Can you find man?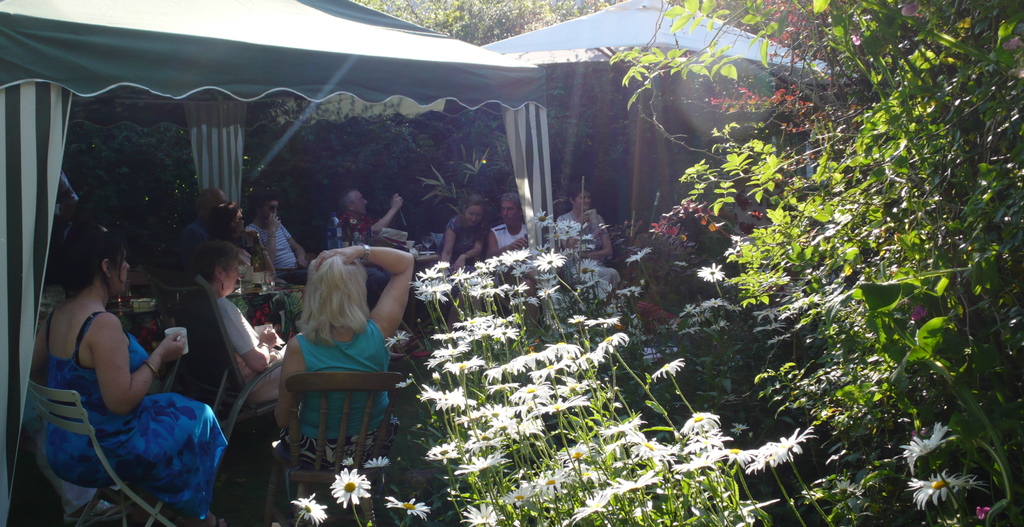
Yes, bounding box: [x1=337, y1=182, x2=414, y2=243].
